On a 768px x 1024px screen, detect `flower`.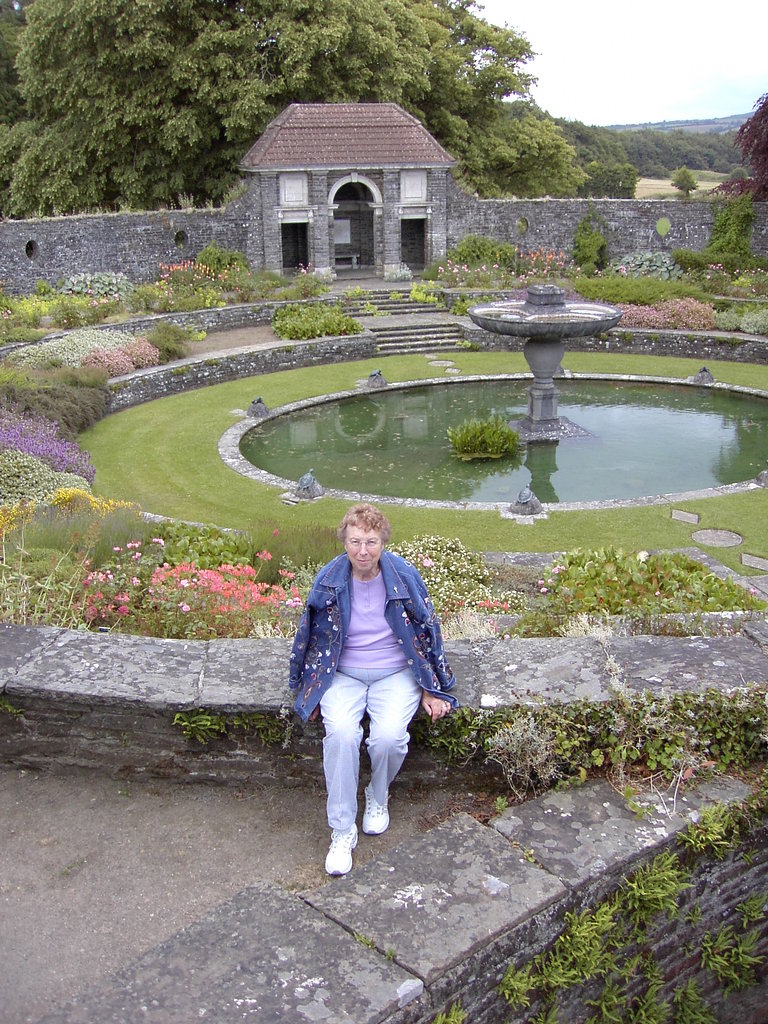
select_region(150, 537, 164, 547).
